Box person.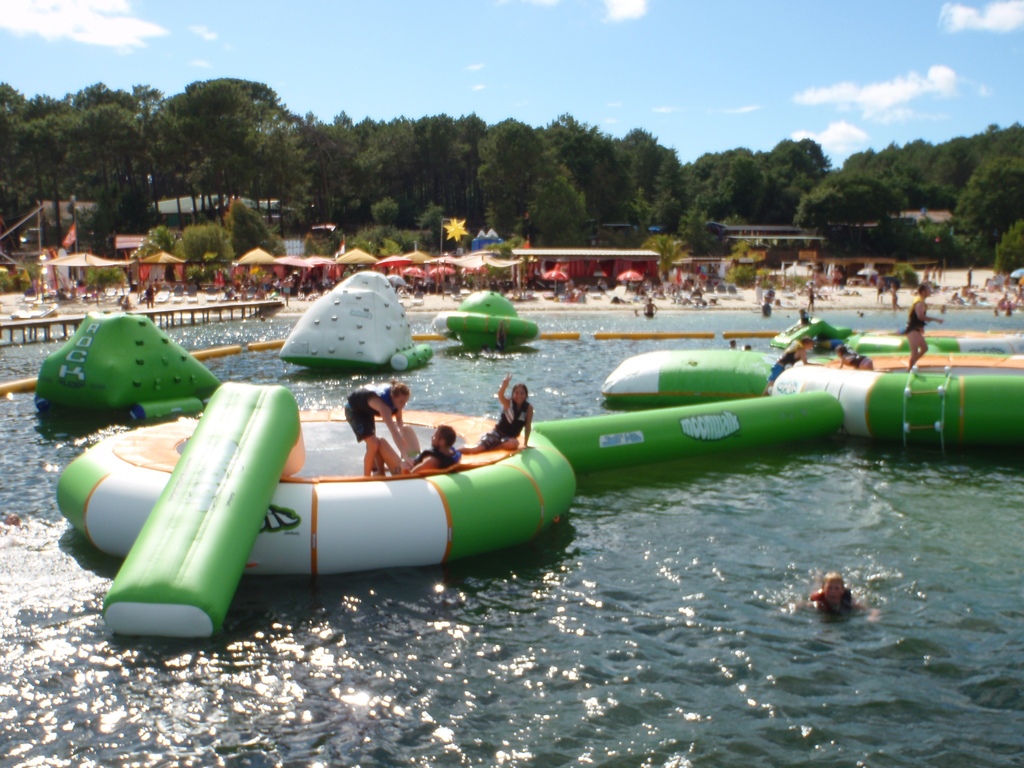
{"x1": 897, "y1": 281, "x2": 947, "y2": 367}.
